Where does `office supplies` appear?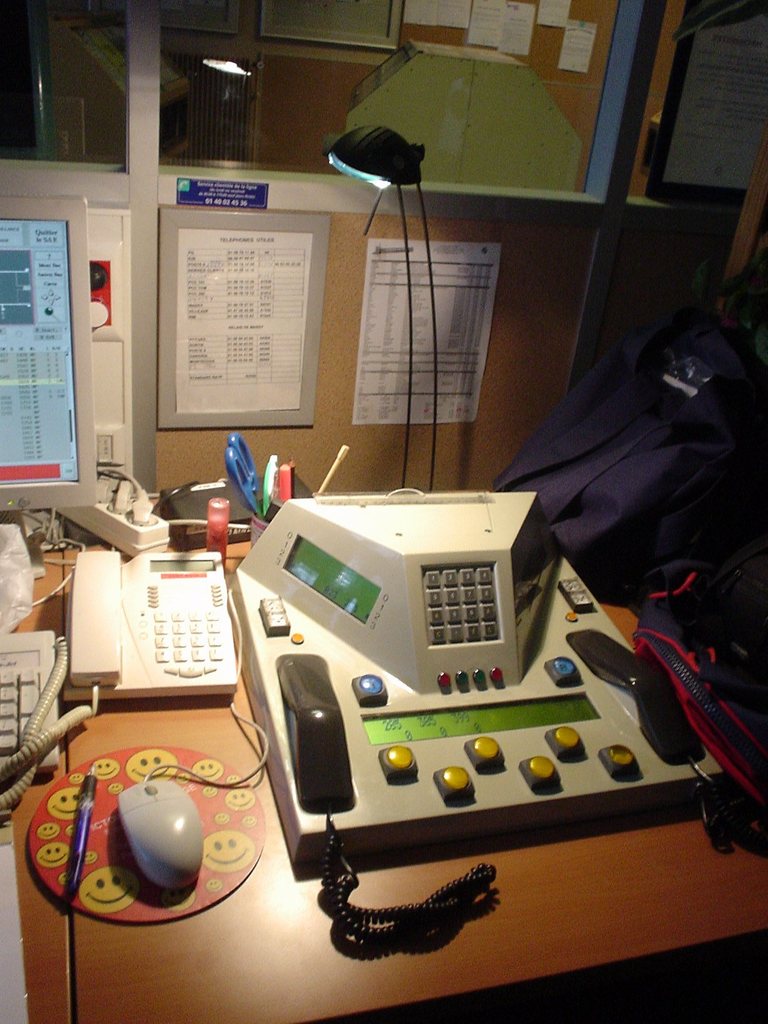
Appears at rect(225, 437, 245, 503).
